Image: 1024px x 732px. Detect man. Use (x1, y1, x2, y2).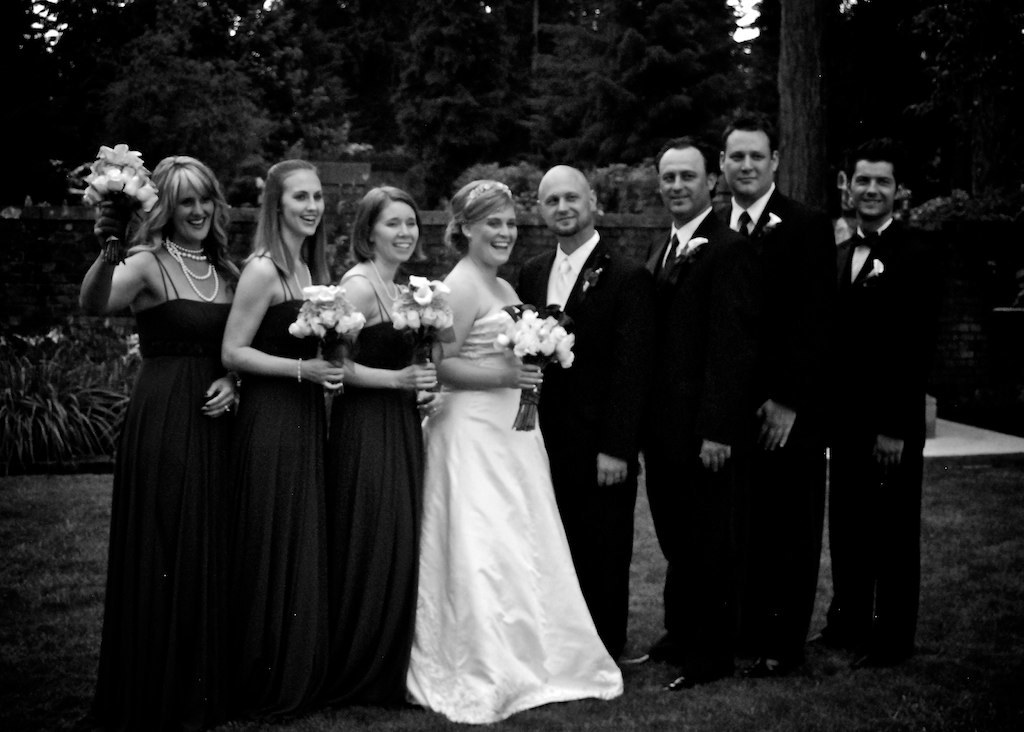
(717, 119, 819, 677).
